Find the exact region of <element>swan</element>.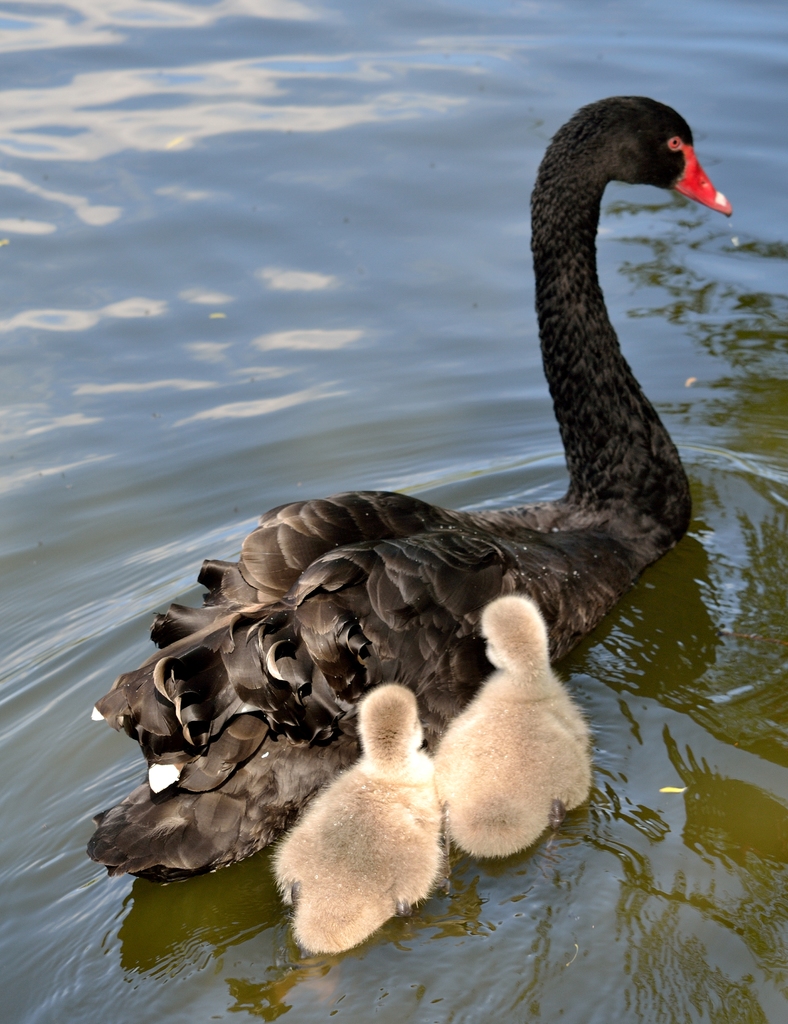
Exact region: region(264, 678, 452, 946).
